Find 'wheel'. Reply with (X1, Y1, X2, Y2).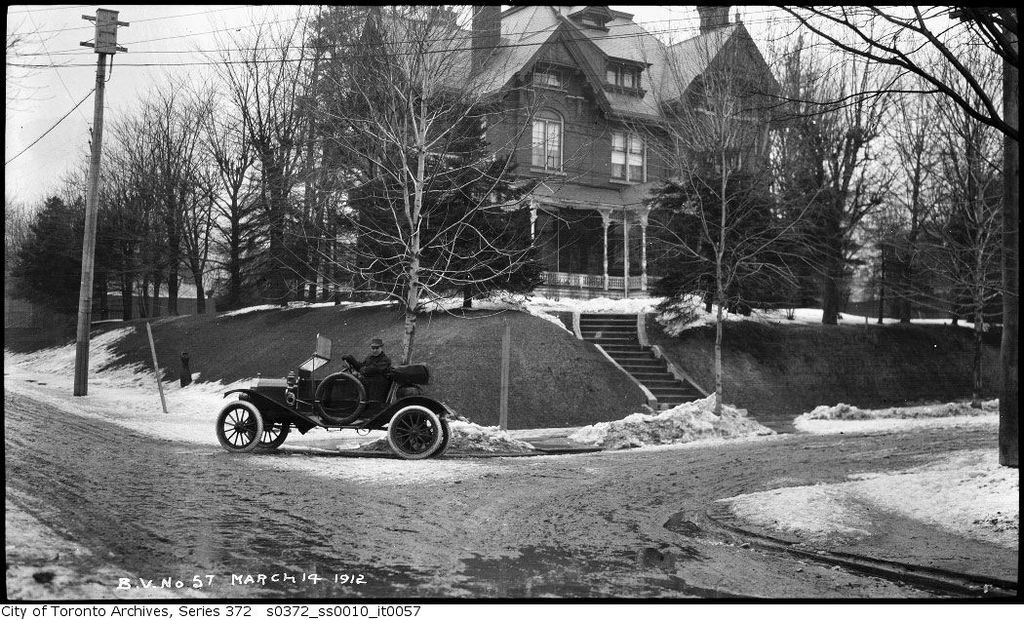
(403, 417, 451, 459).
